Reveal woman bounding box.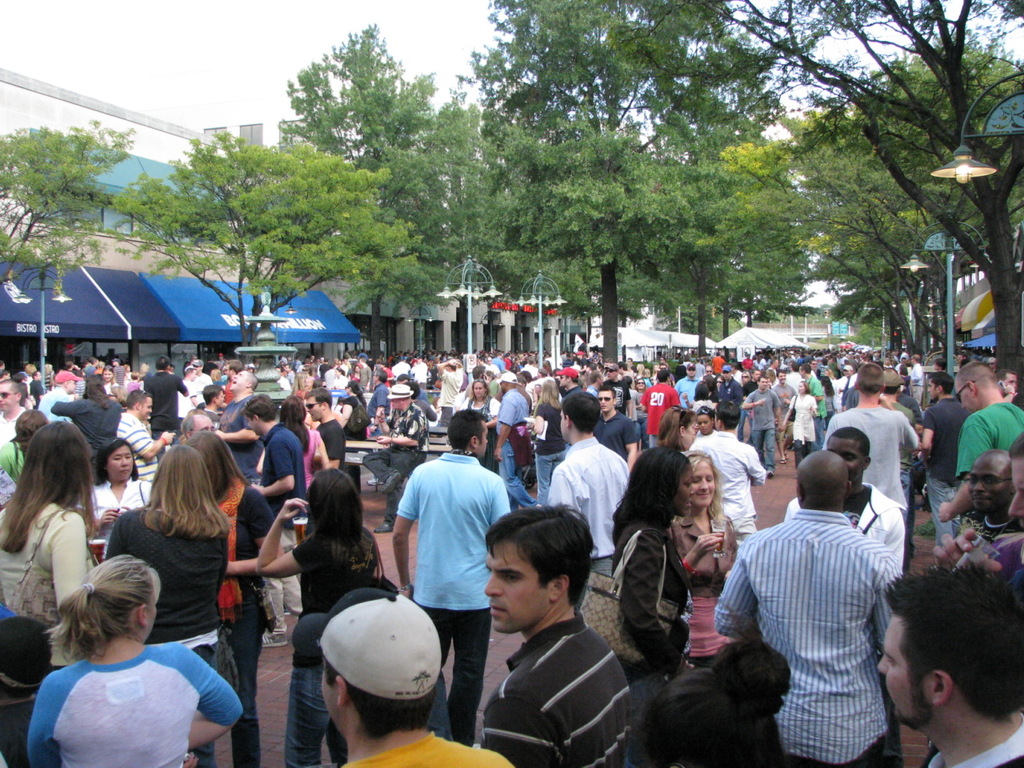
Revealed: (x1=180, y1=430, x2=280, y2=767).
